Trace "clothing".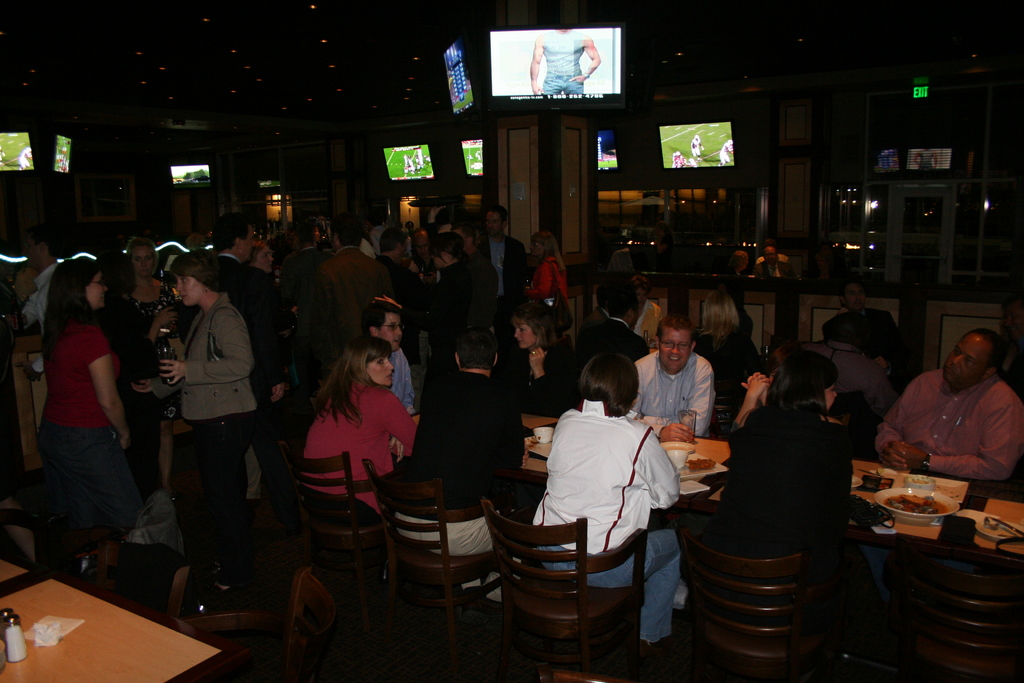
Traced to 723,402,856,603.
